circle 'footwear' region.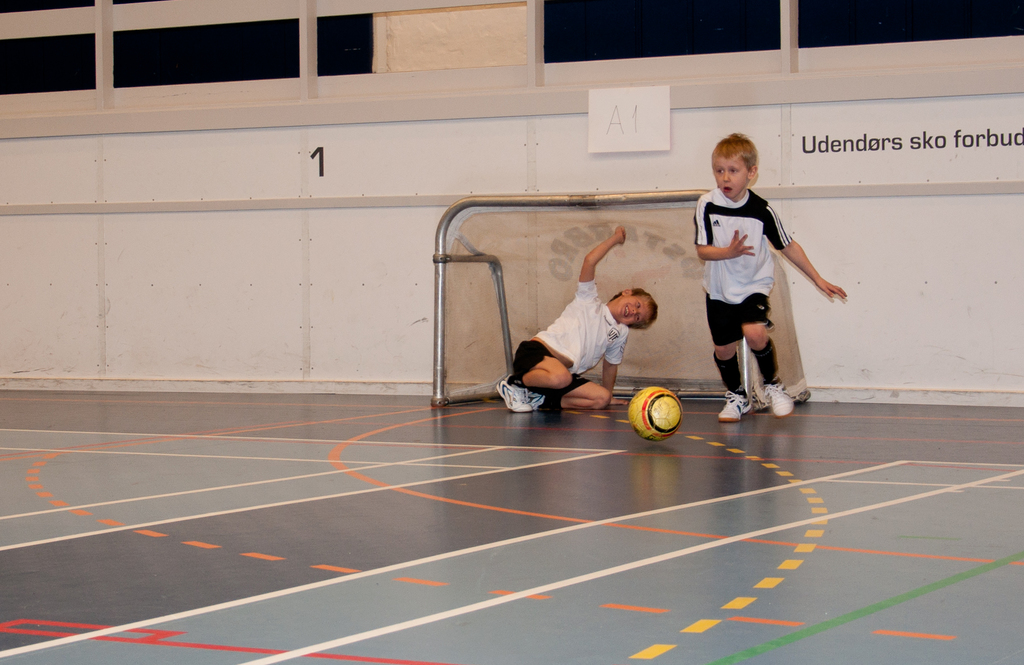
Region: bbox=(762, 379, 792, 421).
